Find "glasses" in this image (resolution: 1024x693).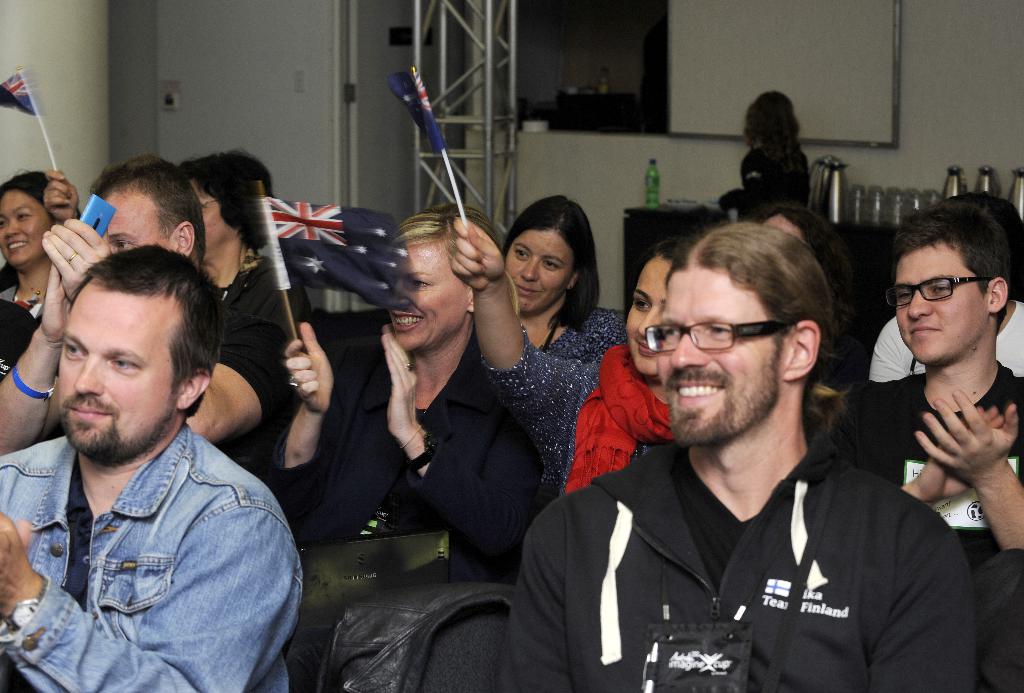
bbox=[885, 272, 991, 312].
